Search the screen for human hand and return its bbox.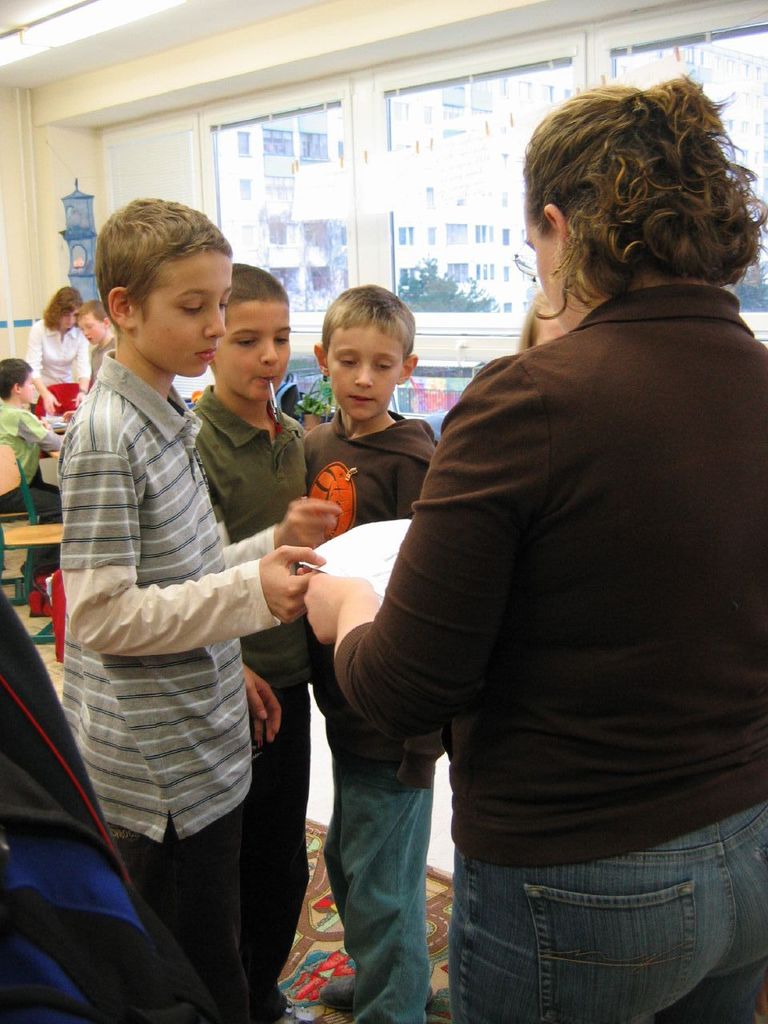
Found: rect(274, 501, 342, 548).
